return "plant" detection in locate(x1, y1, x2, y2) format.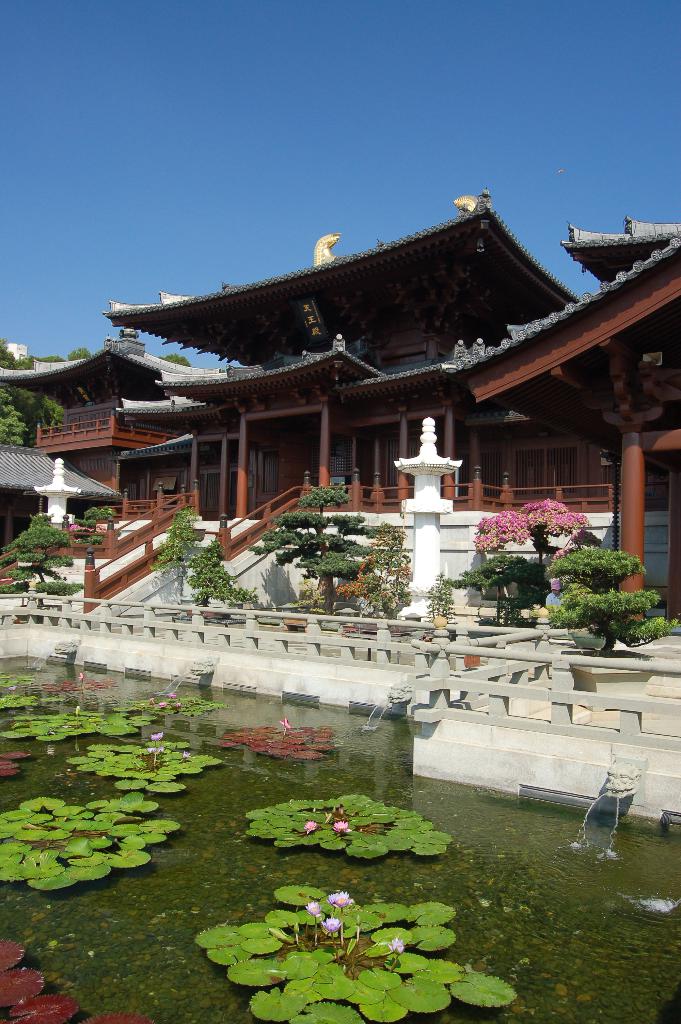
locate(0, 668, 51, 698).
